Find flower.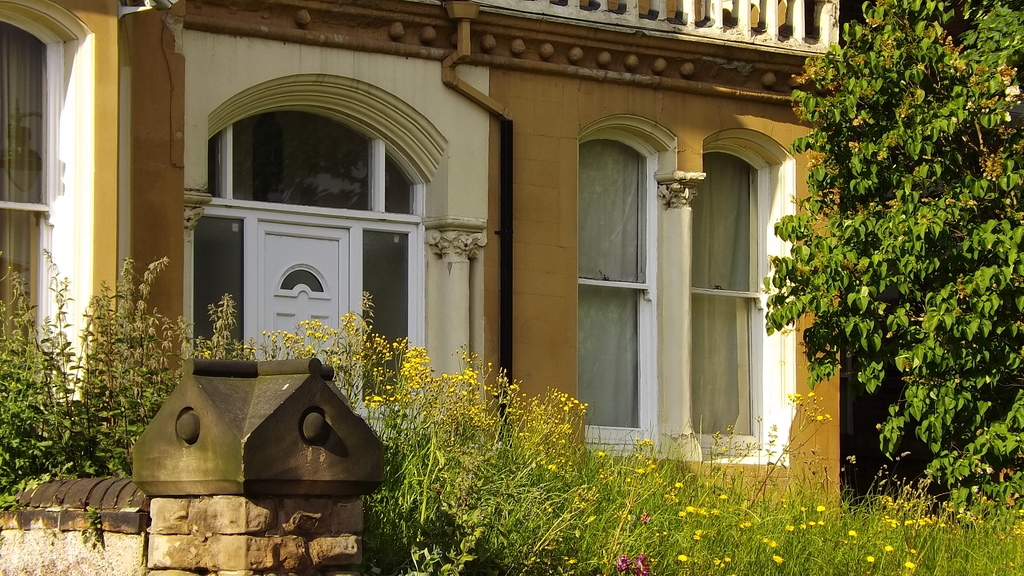
678,553,687,562.
